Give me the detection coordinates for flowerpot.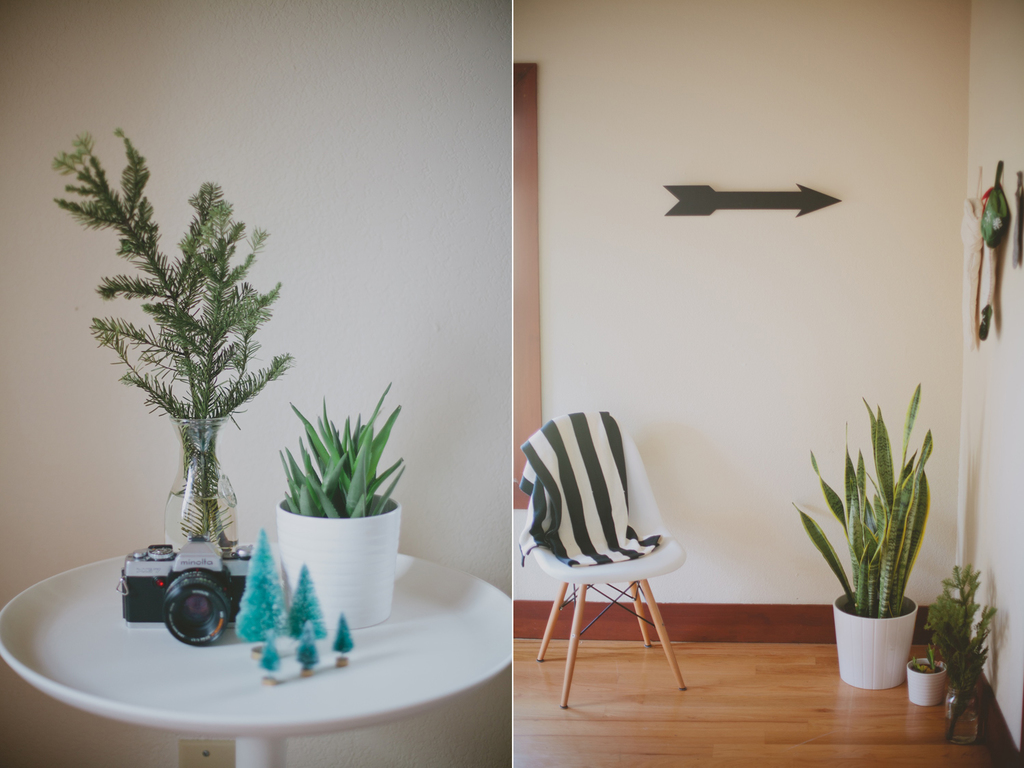
(911,657,949,706).
